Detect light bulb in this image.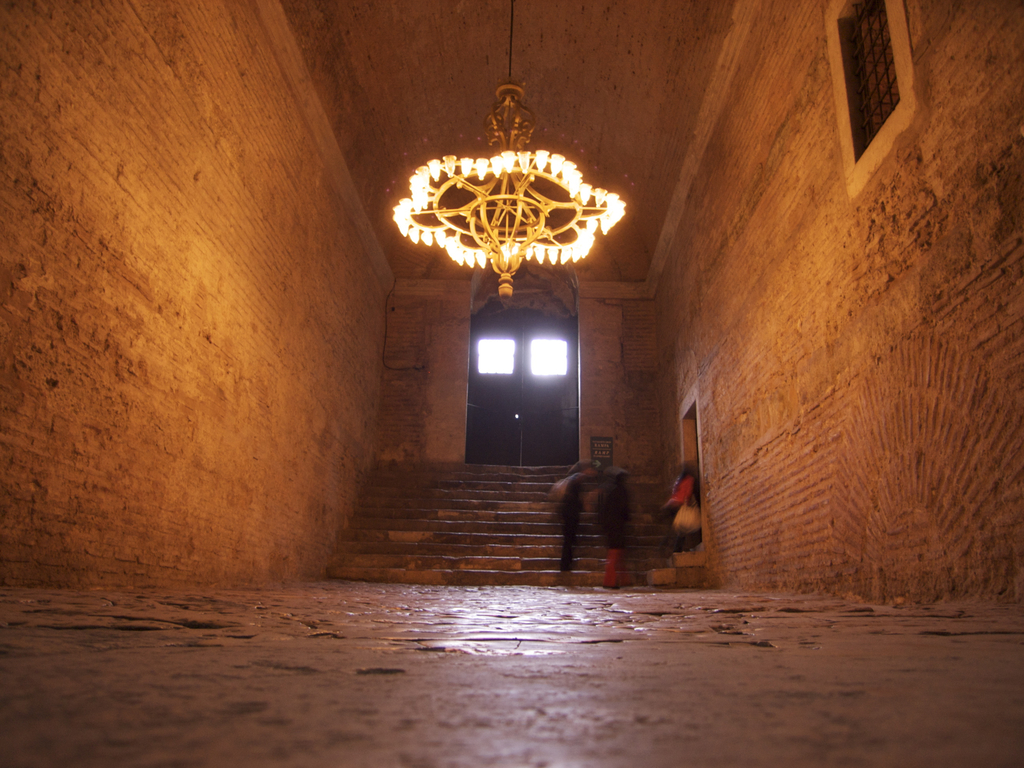
Detection: <region>434, 230, 444, 246</region>.
